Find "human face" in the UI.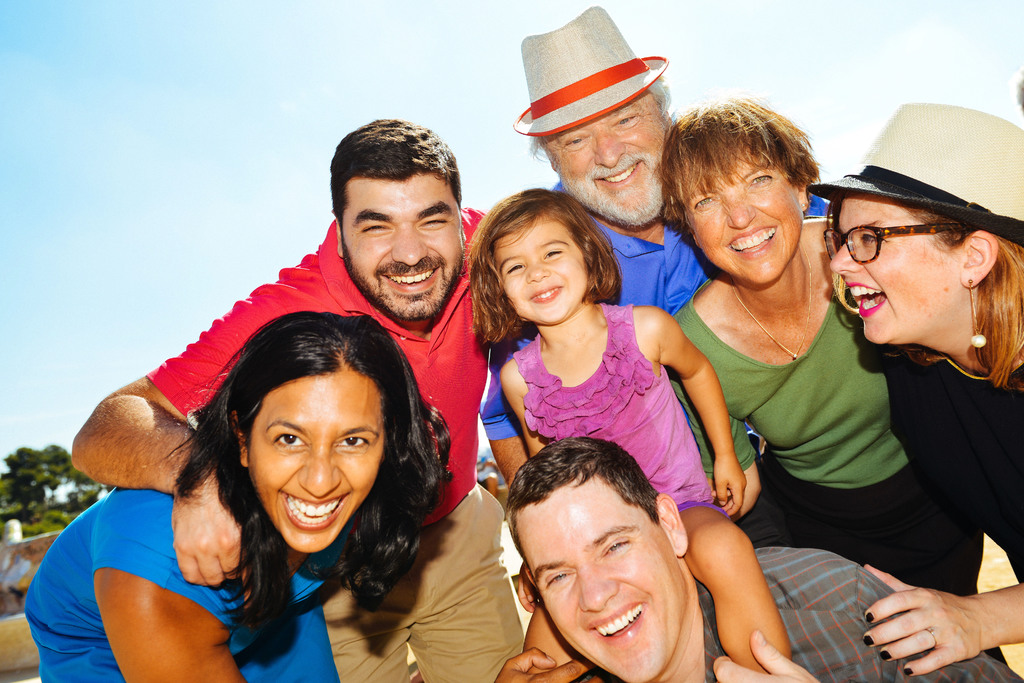
UI element at (x1=544, y1=108, x2=673, y2=229).
